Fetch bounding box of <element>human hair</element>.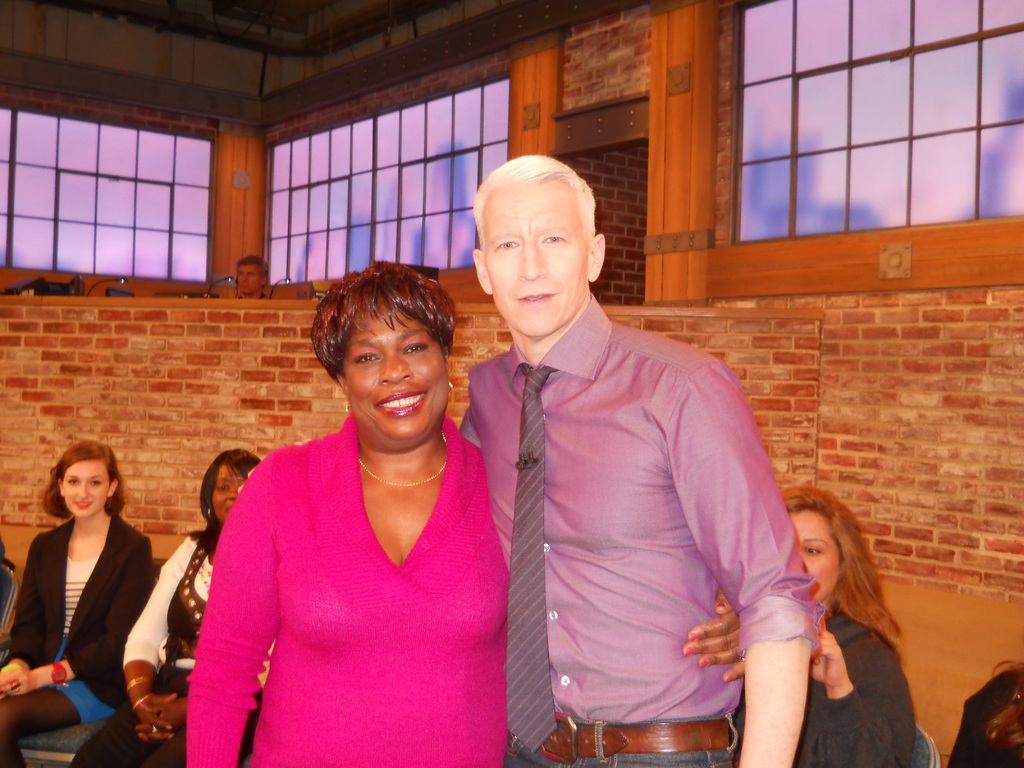
Bbox: bbox=(190, 447, 257, 558).
